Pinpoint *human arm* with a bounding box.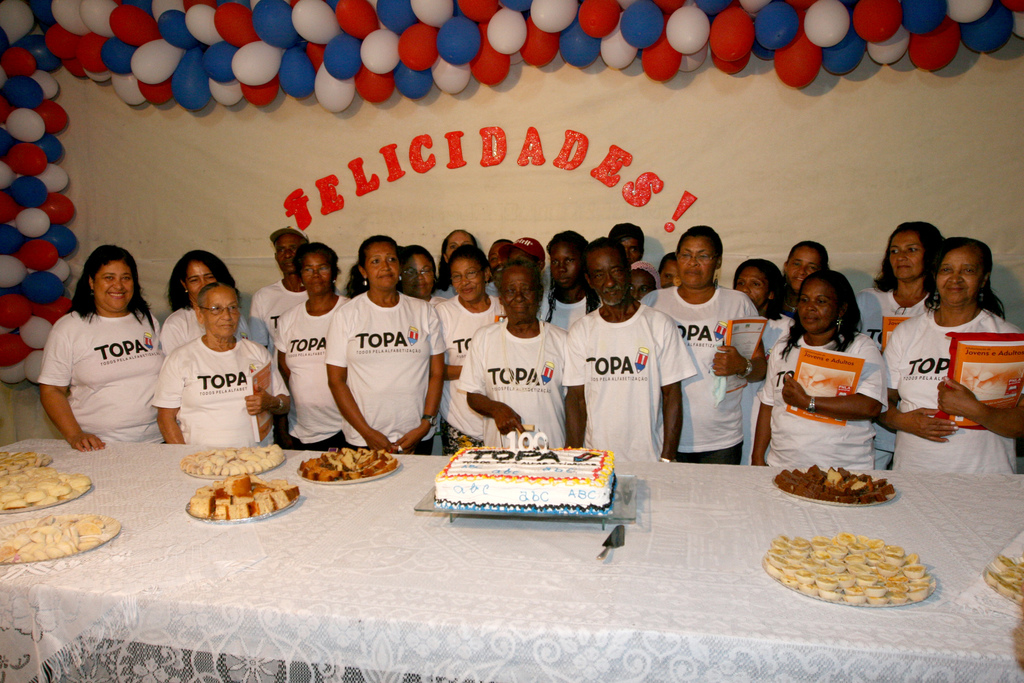
(435,362,461,381).
